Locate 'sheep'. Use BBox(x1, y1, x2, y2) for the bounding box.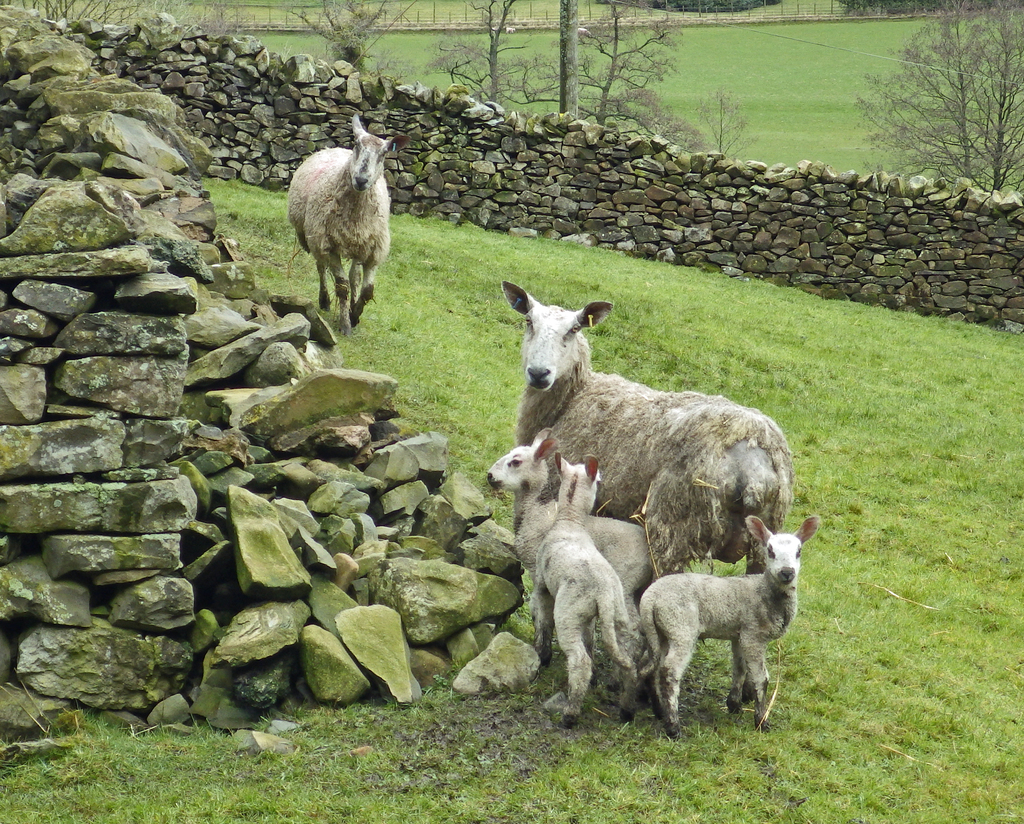
BBox(536, 451, 641, 730).
